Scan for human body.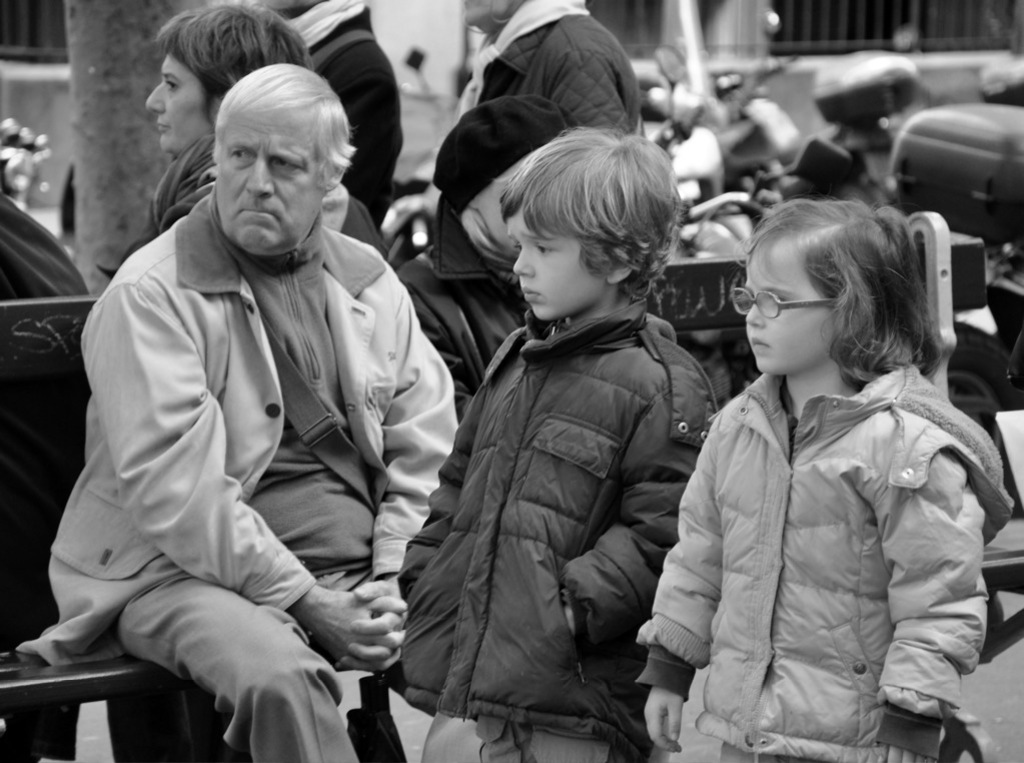
Scan result: BBox(0, 196, 89, 649).
